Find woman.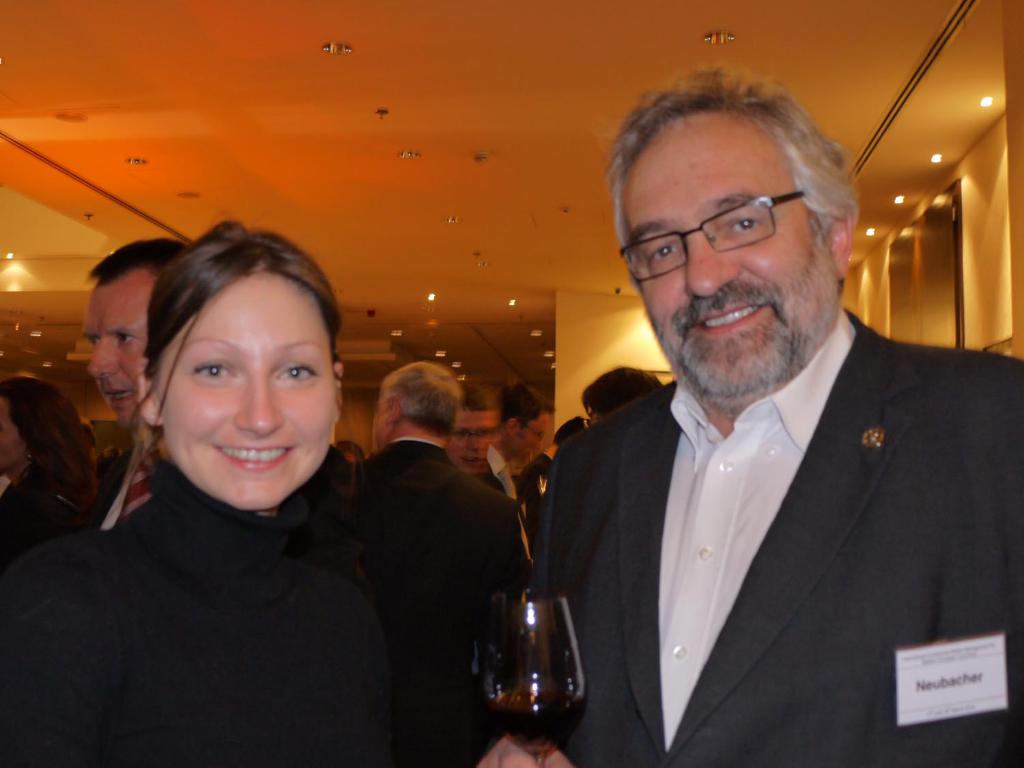
box=[46, 217, 449, 764].
